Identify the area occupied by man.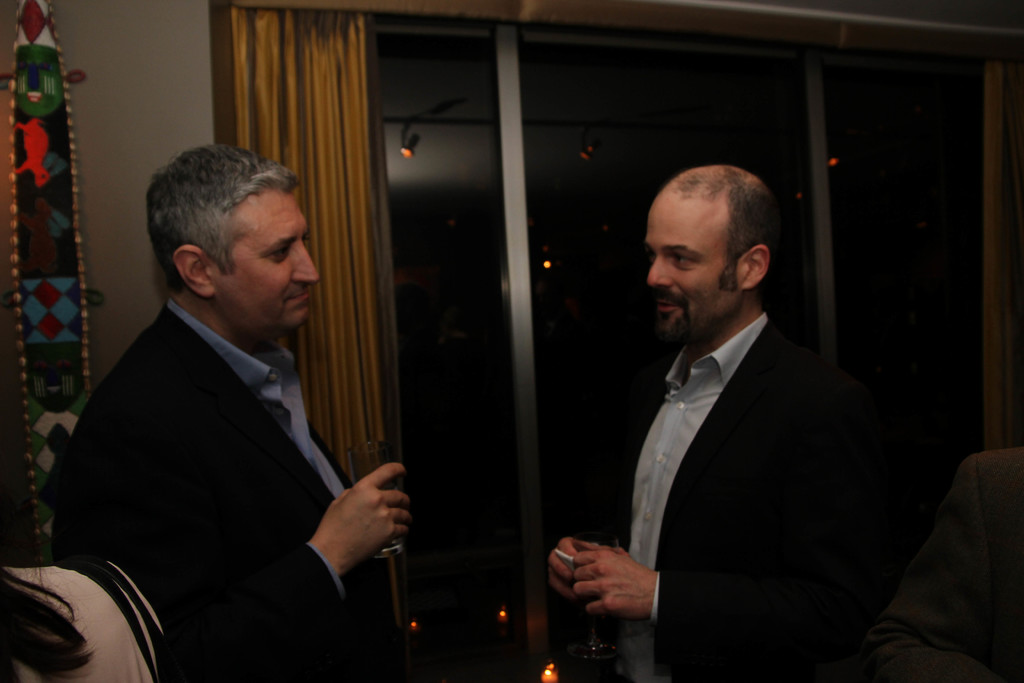
Area: locate(554, 162, 892, 682).
